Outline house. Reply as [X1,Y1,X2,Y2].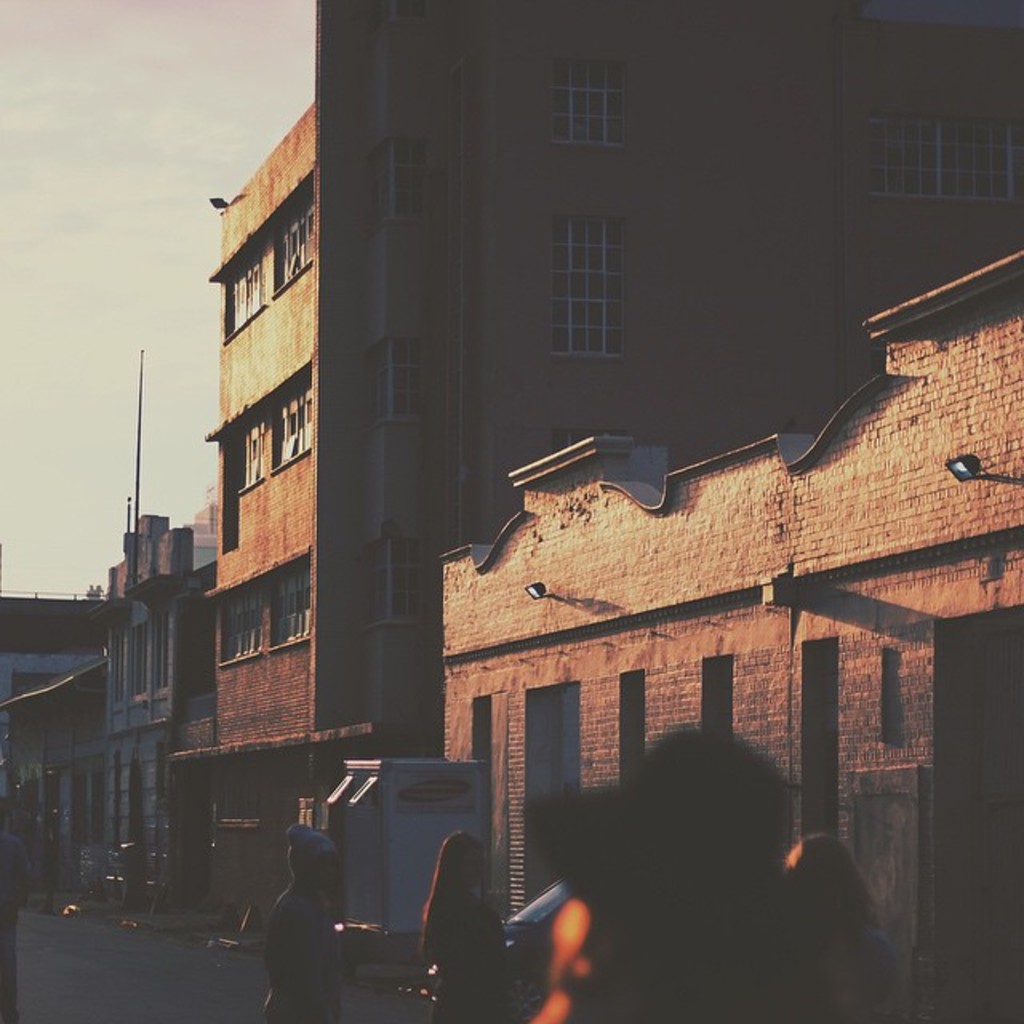
[101,526,184,912].
